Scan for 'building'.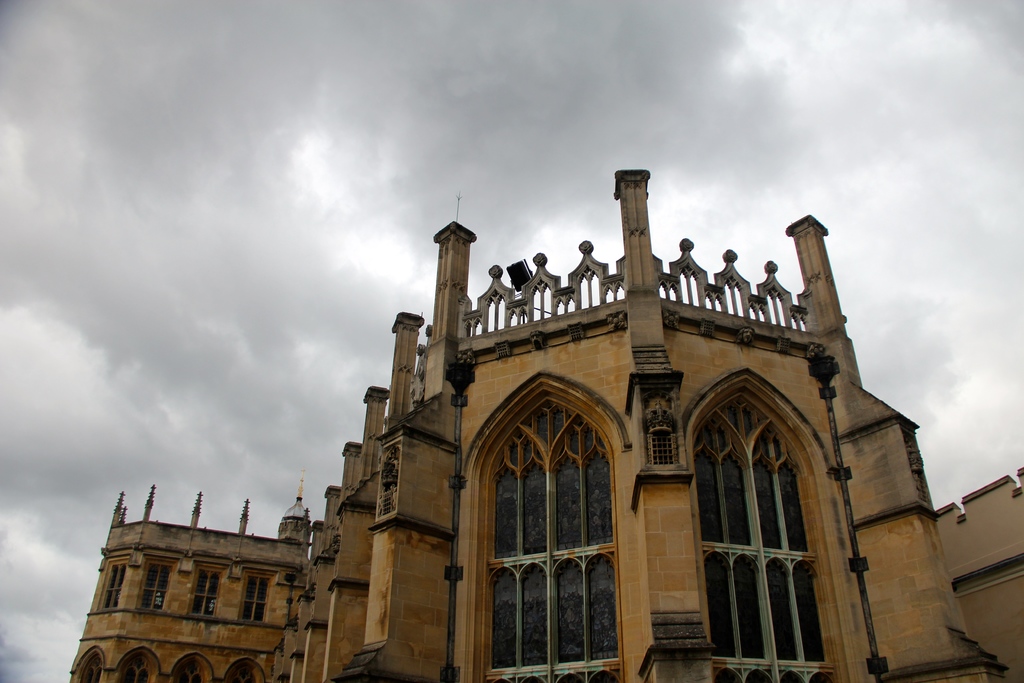
Scan result: region(938, 466, 1023, 682).
